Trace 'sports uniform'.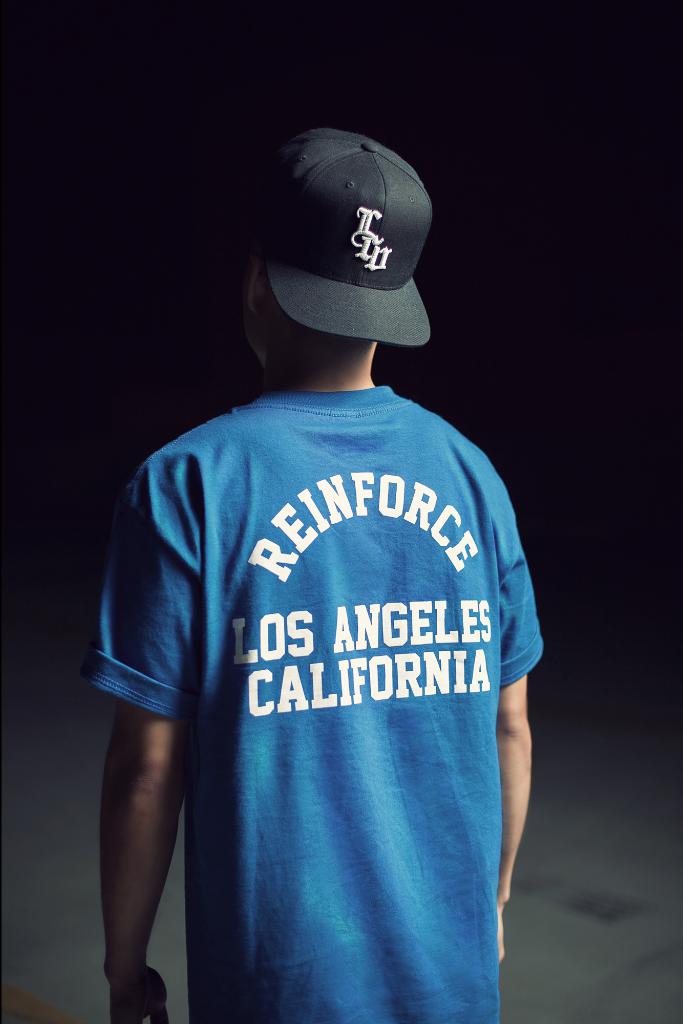
Traced to [87, 128, 543, 1023].
